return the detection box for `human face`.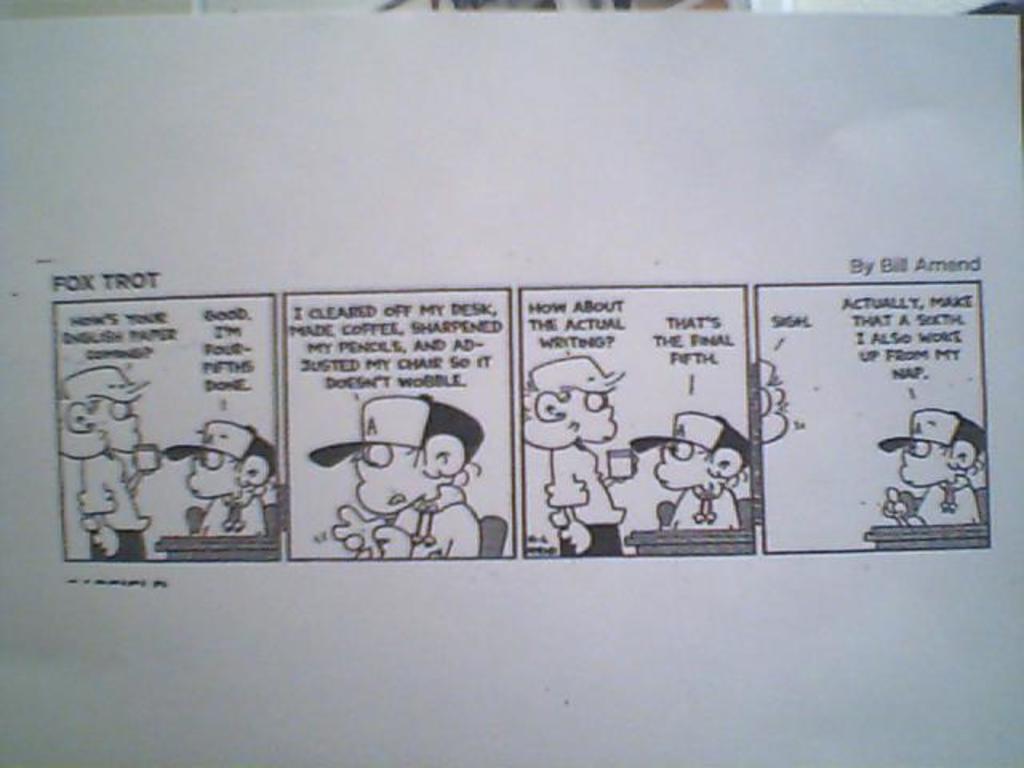
Rect(184, 451, 256, 507).
